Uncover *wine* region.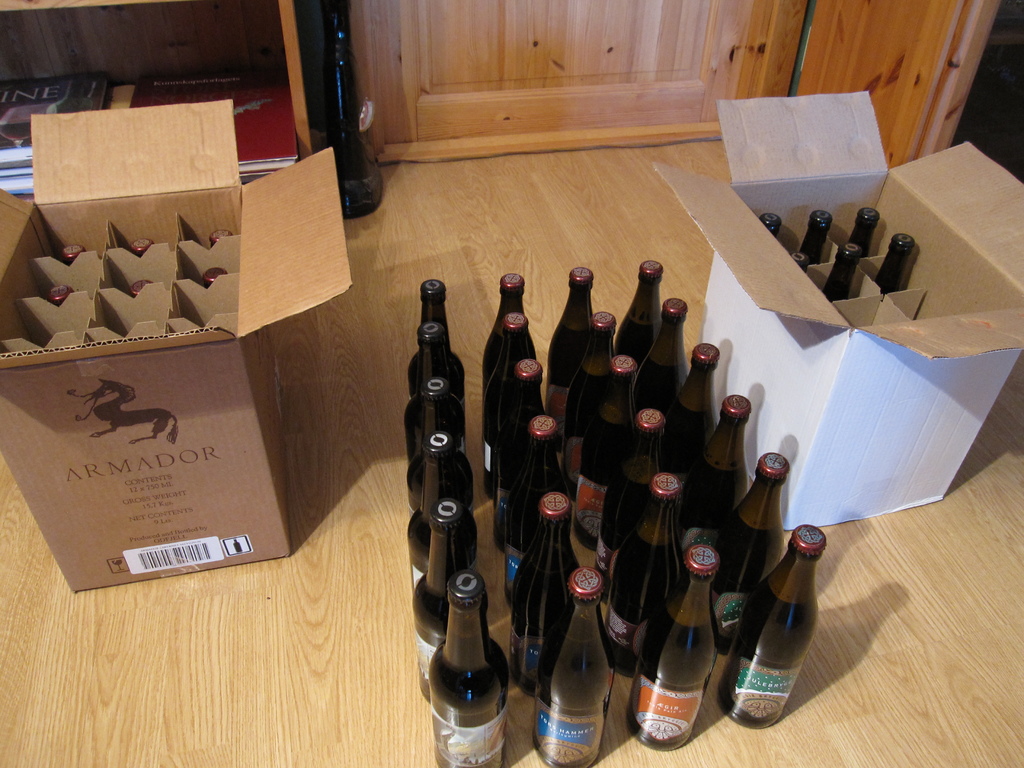
Uncovered: l=636, t=296, r=691, b=412.
